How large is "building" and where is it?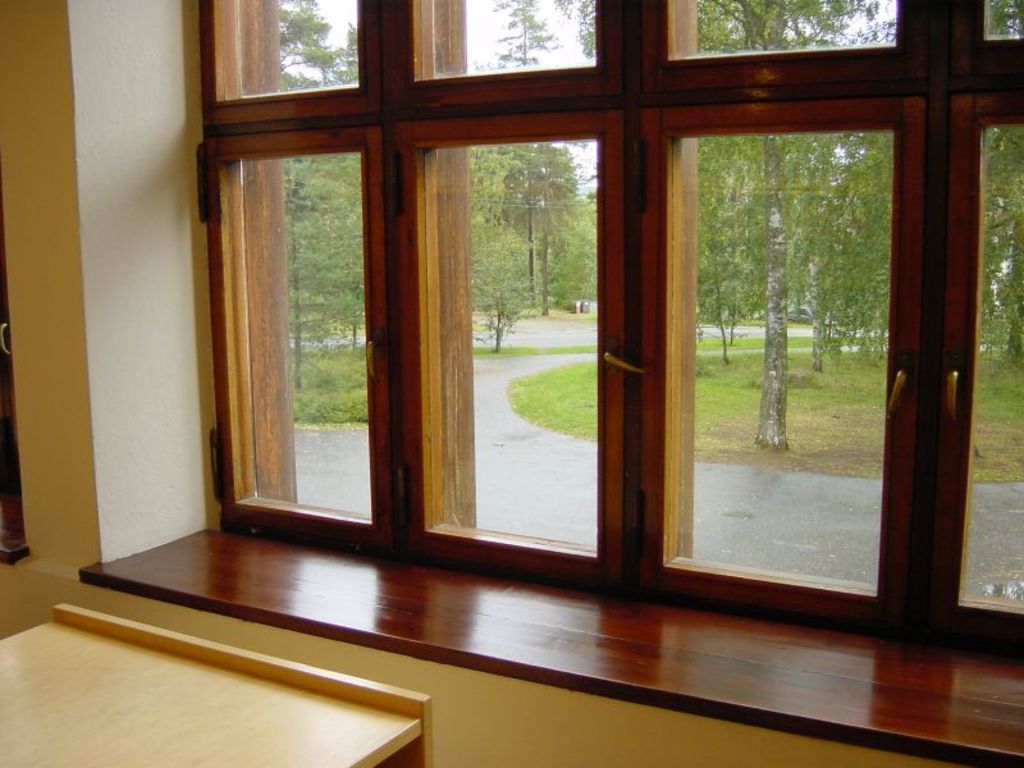
Bounding box: Rect(0, 0, 1023, 767).
